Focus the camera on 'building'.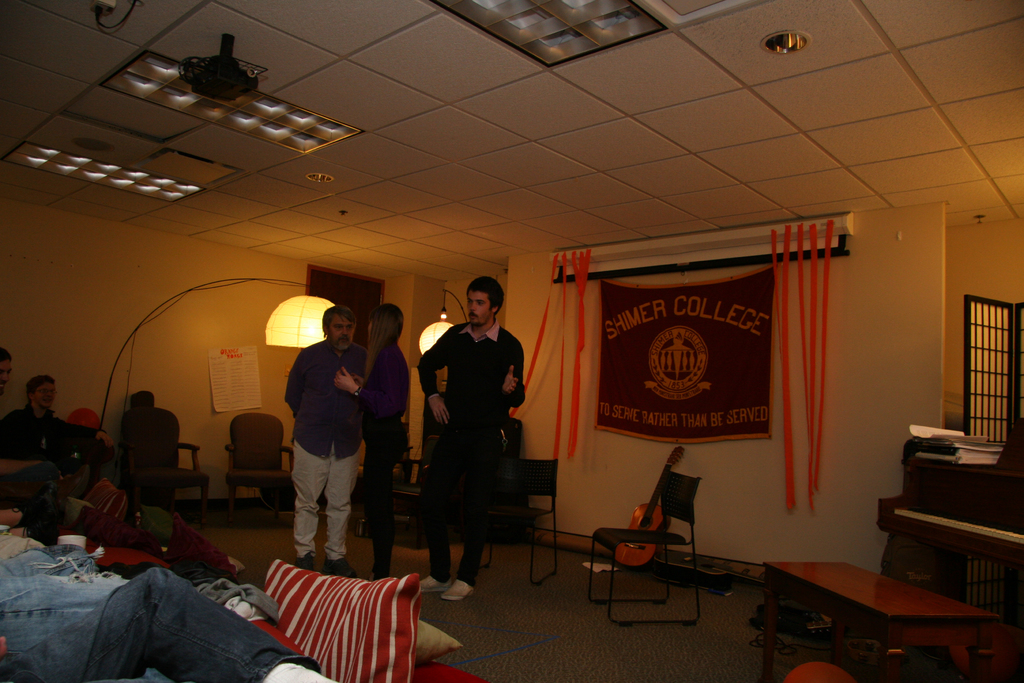
Focus region: bbox=[1, 0, 1023, 682].
